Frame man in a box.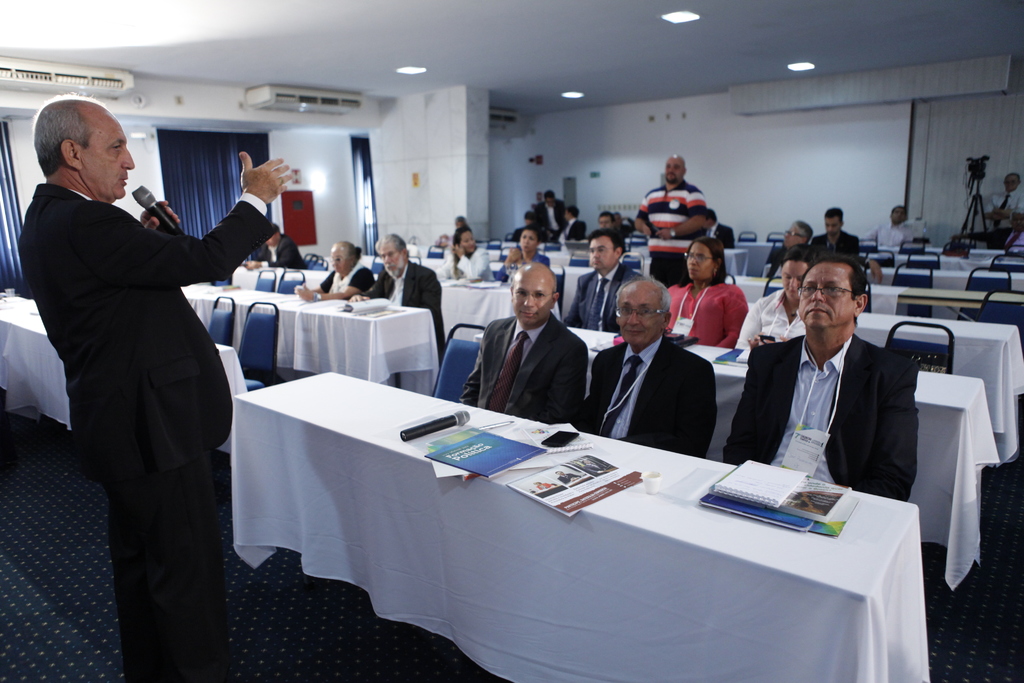
bbox=(950, 208, 1023, 251).
